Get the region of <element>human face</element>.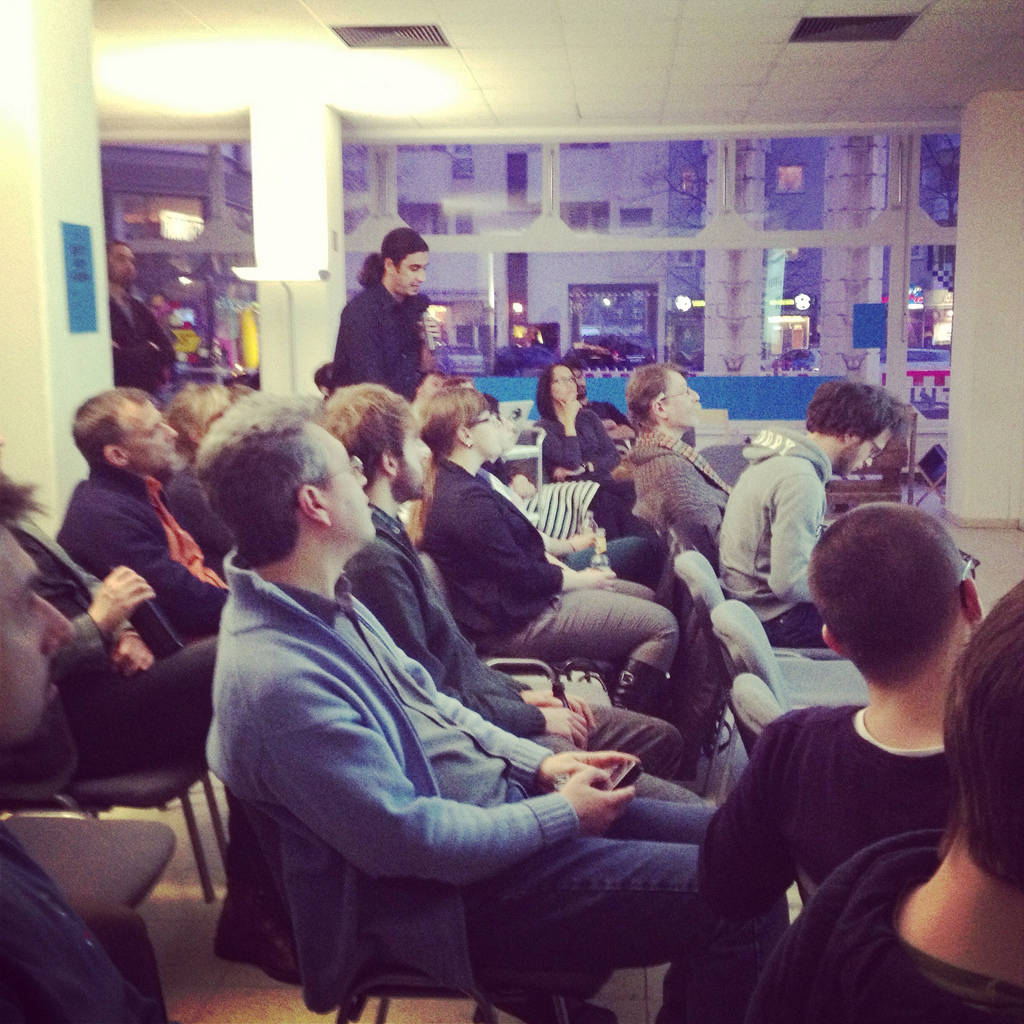
BBox(664, 371, 703, 421).
